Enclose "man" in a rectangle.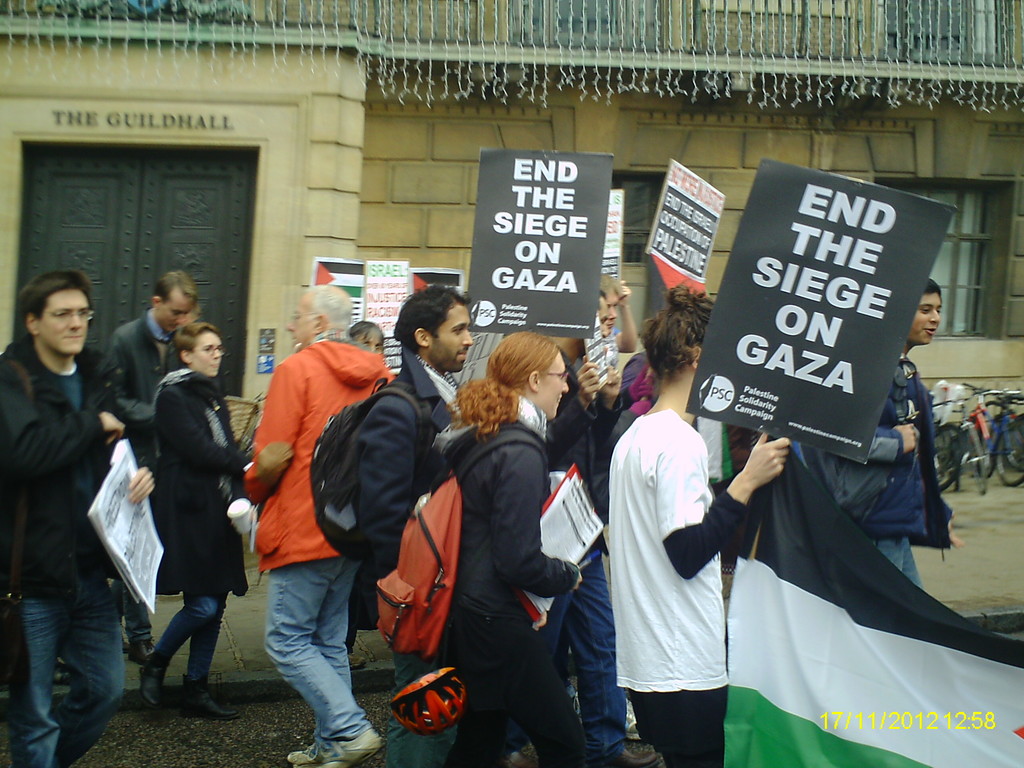
(532,283,664,767).
